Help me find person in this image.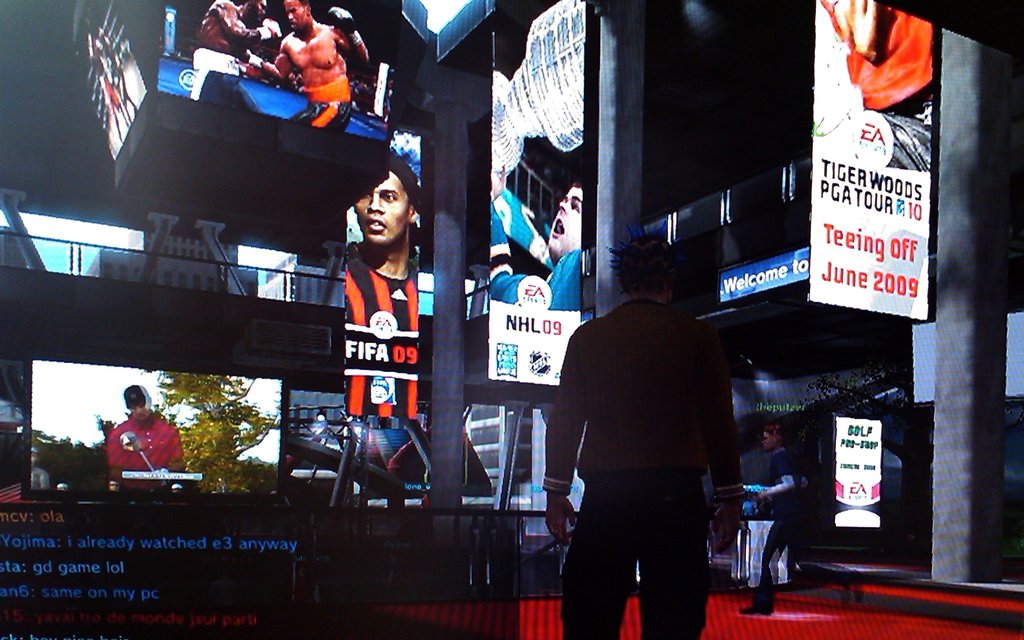
Found it: box=[189, 0, 284, 116].
